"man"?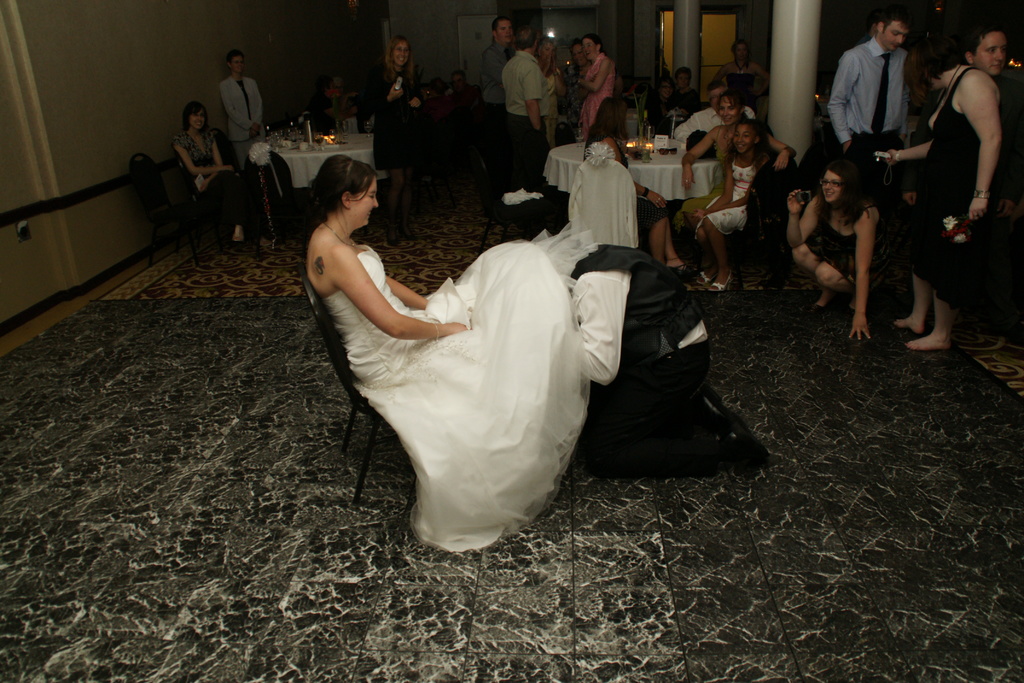
bbox=(474, 15, 516, 222)
